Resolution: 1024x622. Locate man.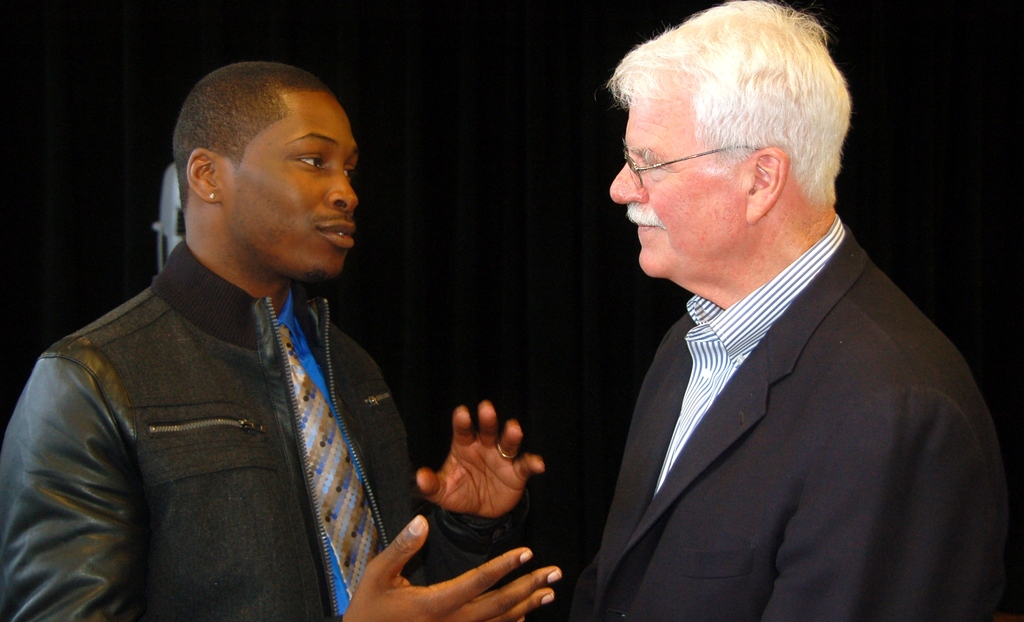
(left=0, top=61, right=561, bottom=621).
